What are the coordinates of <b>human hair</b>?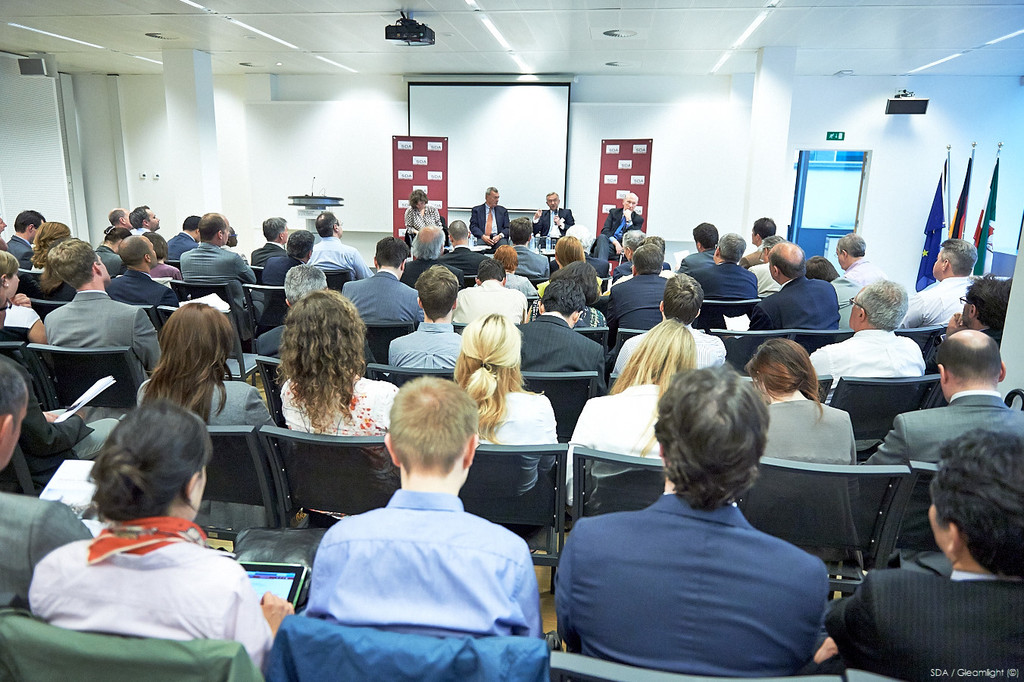
bbox=[414, 262, 461, 322].
